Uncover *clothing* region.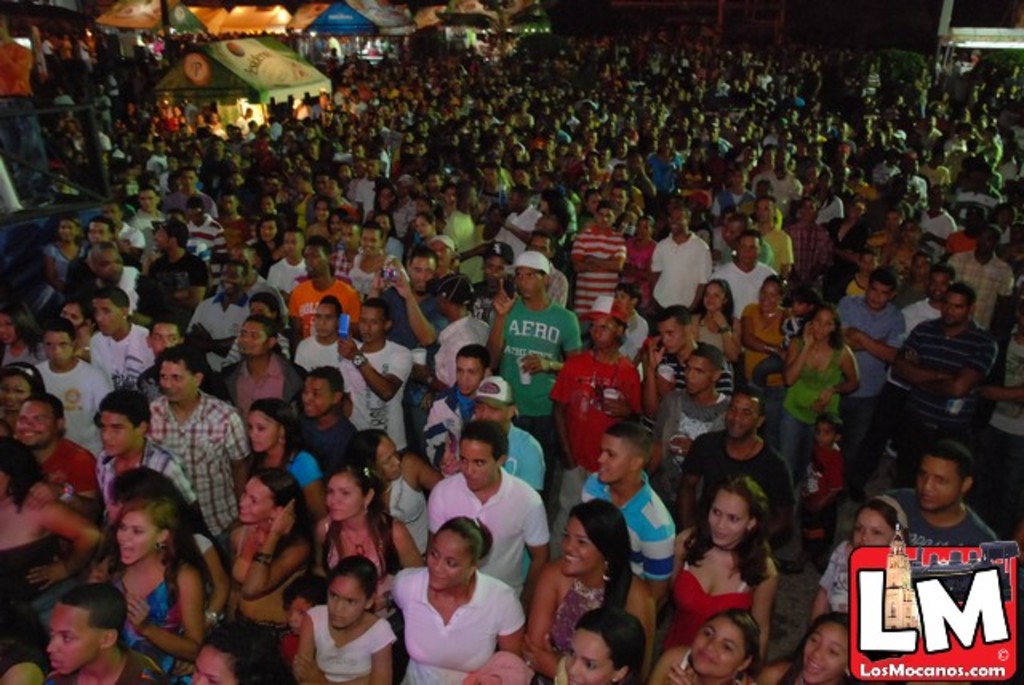
Uncovered: [left=694, top=439, right=813, bottom=575].
